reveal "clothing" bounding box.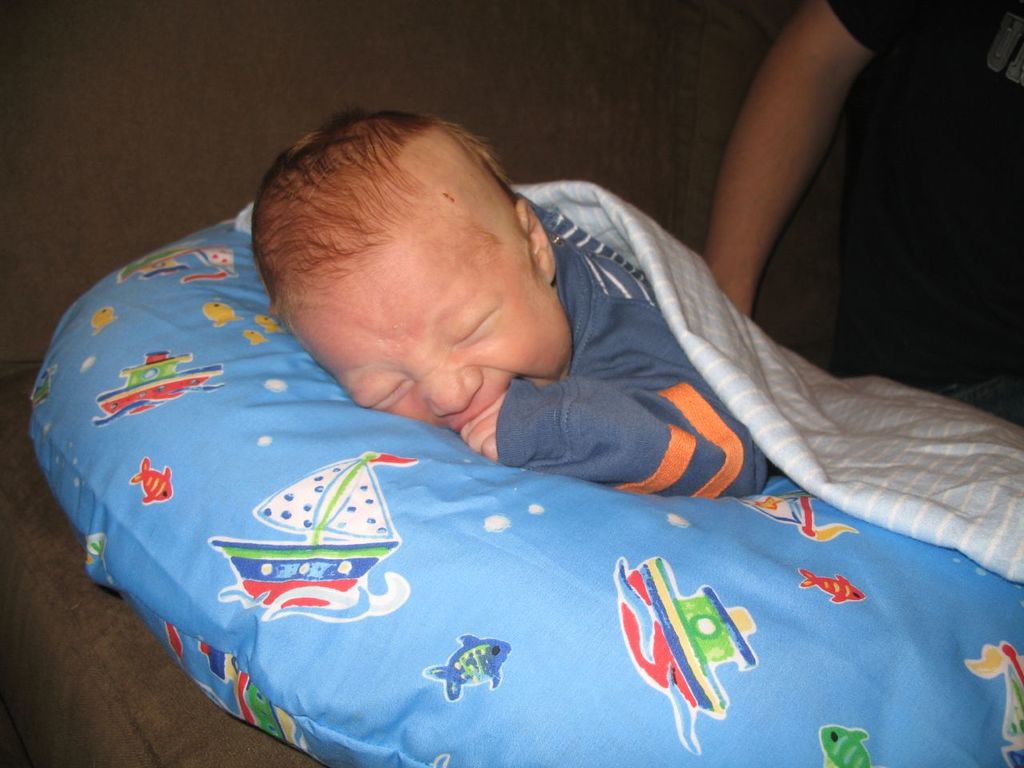
Revealed: (492, 179, 794, 505).
